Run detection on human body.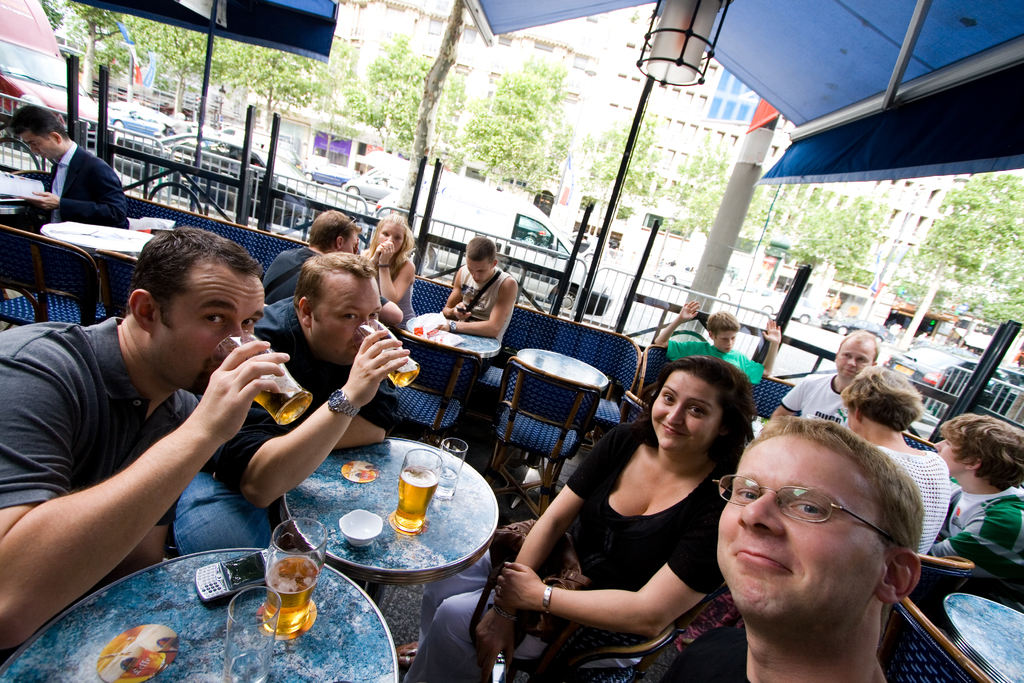
Result: box=[402, 357, 753, 682].
